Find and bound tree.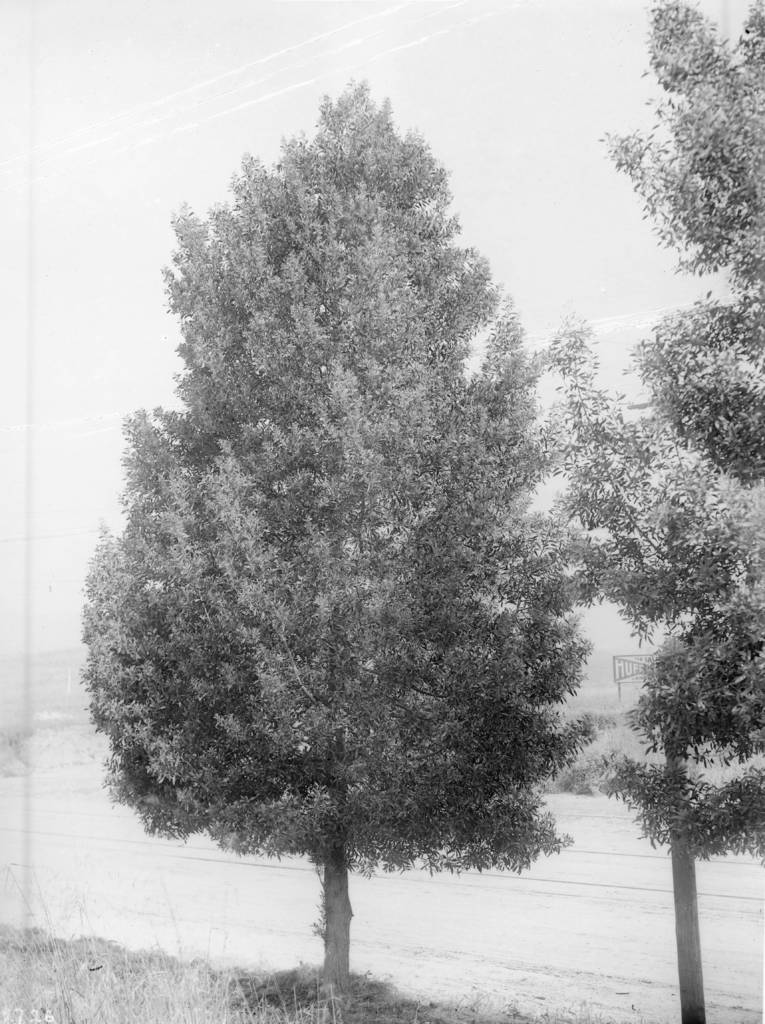
Bound: l=81, t=61, r=625, b=912.
